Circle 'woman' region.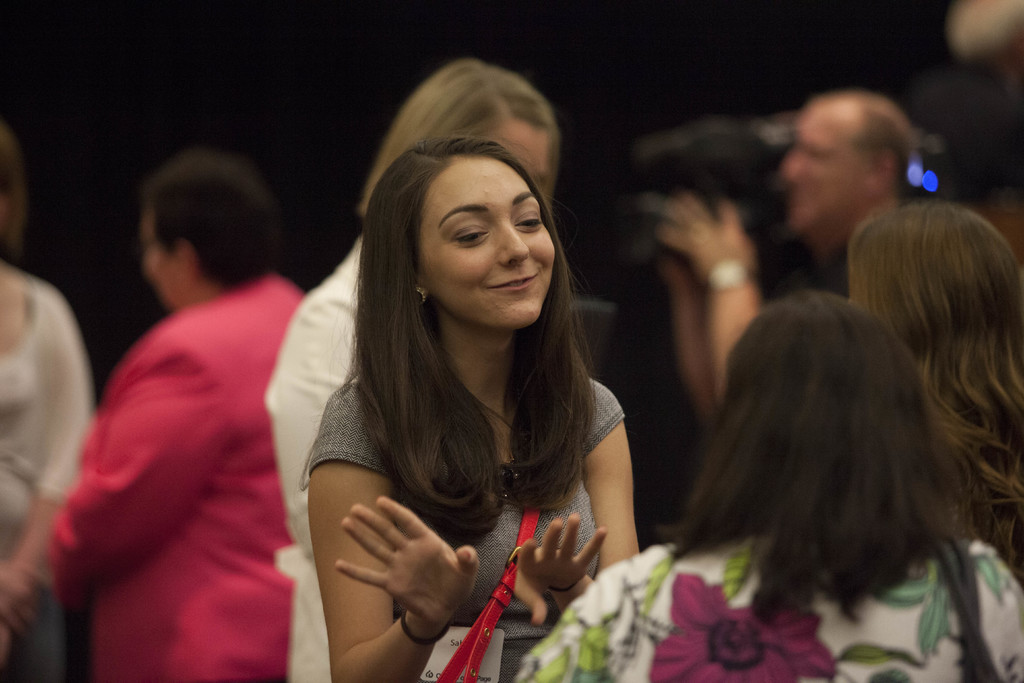
Region: [304,134,645,682].
